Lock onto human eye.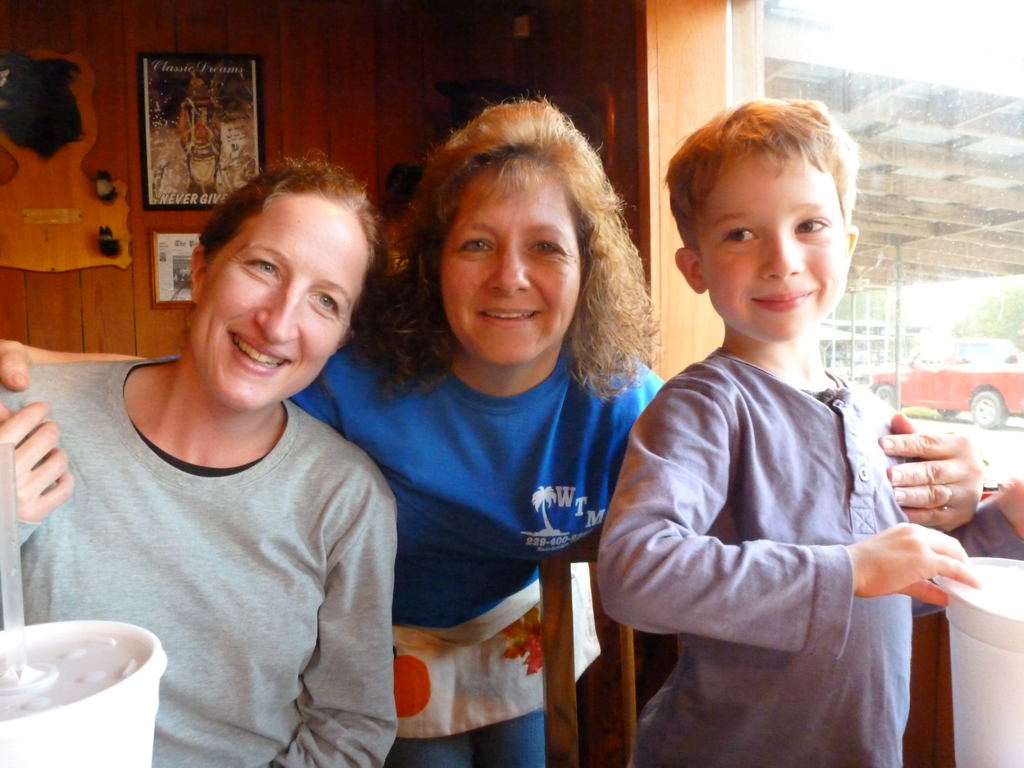
Locked: <box>524,234,570,262</box>.
